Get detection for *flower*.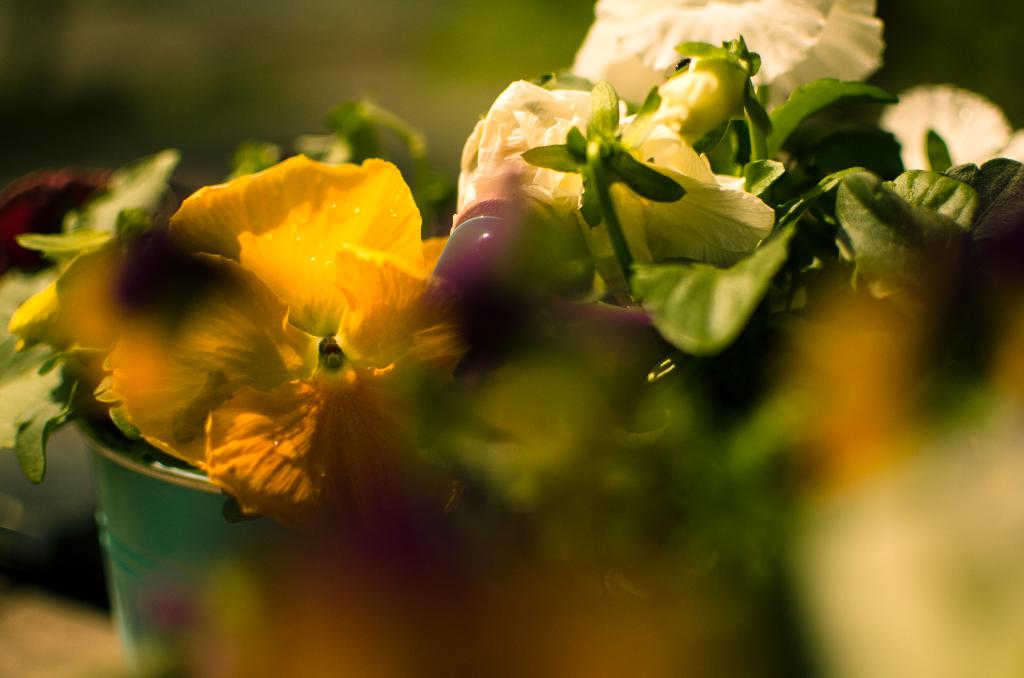
Detection: (left=435, top=70, right=777, bottom=329).
